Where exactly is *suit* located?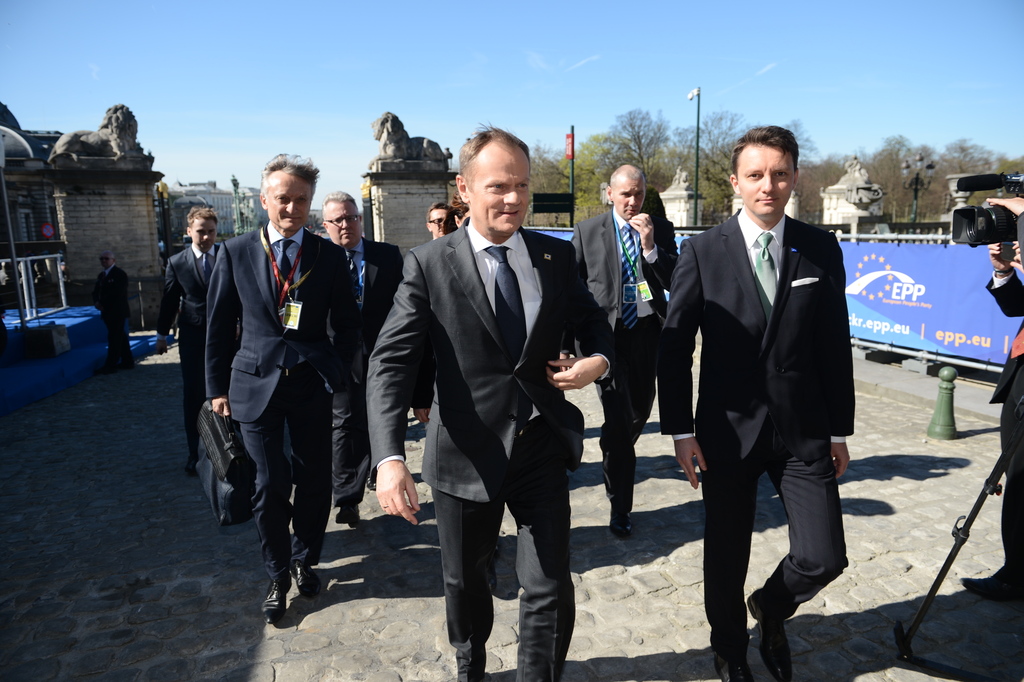
Its bounding box is box(659, 202, 857, 656).
